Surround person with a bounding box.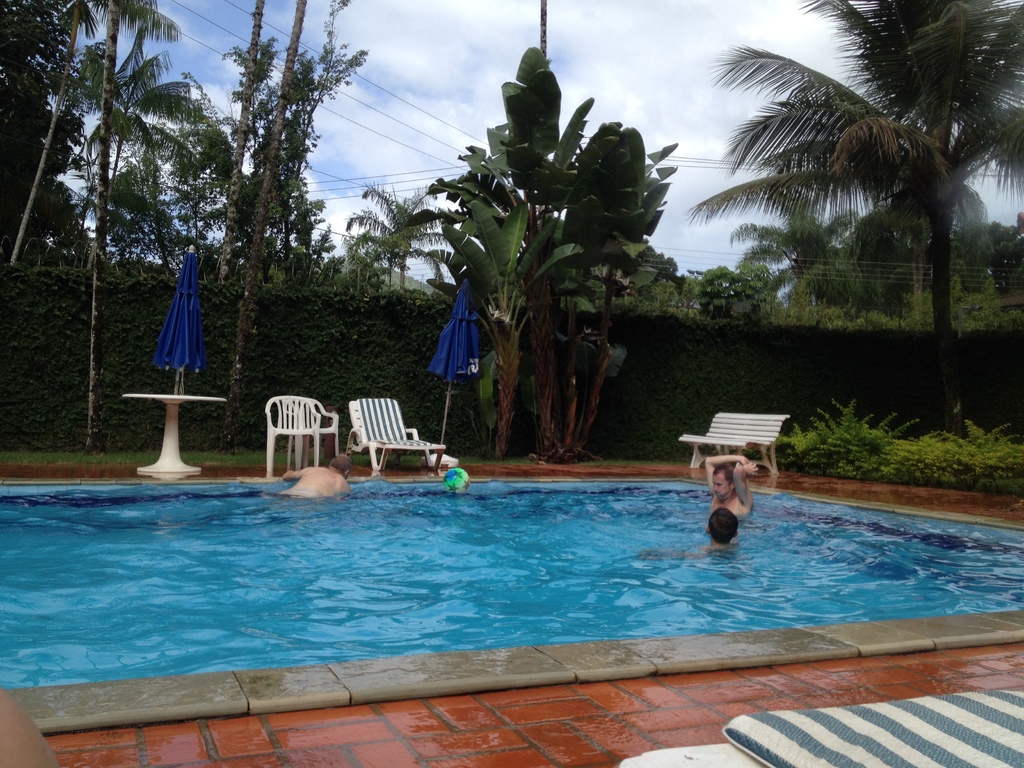
box=[698, 428, 764, 550].
